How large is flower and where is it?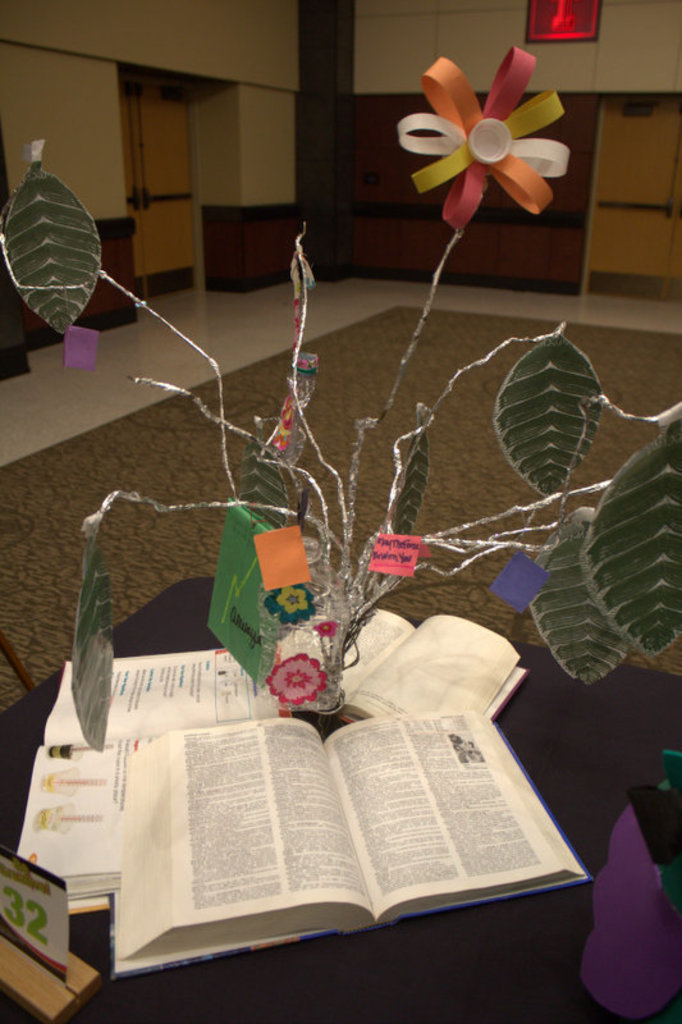
Bounding box: <box>308,617,339,634</box>.
